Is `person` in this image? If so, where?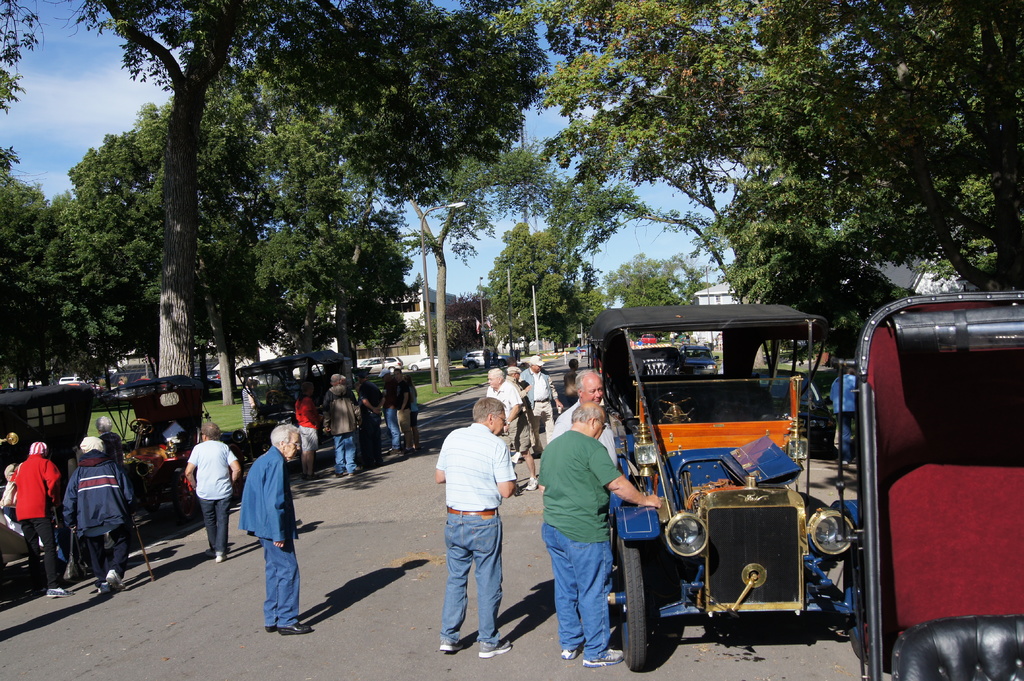
Yes, at (x1=95, y1=413, x2=126, y2=472).
